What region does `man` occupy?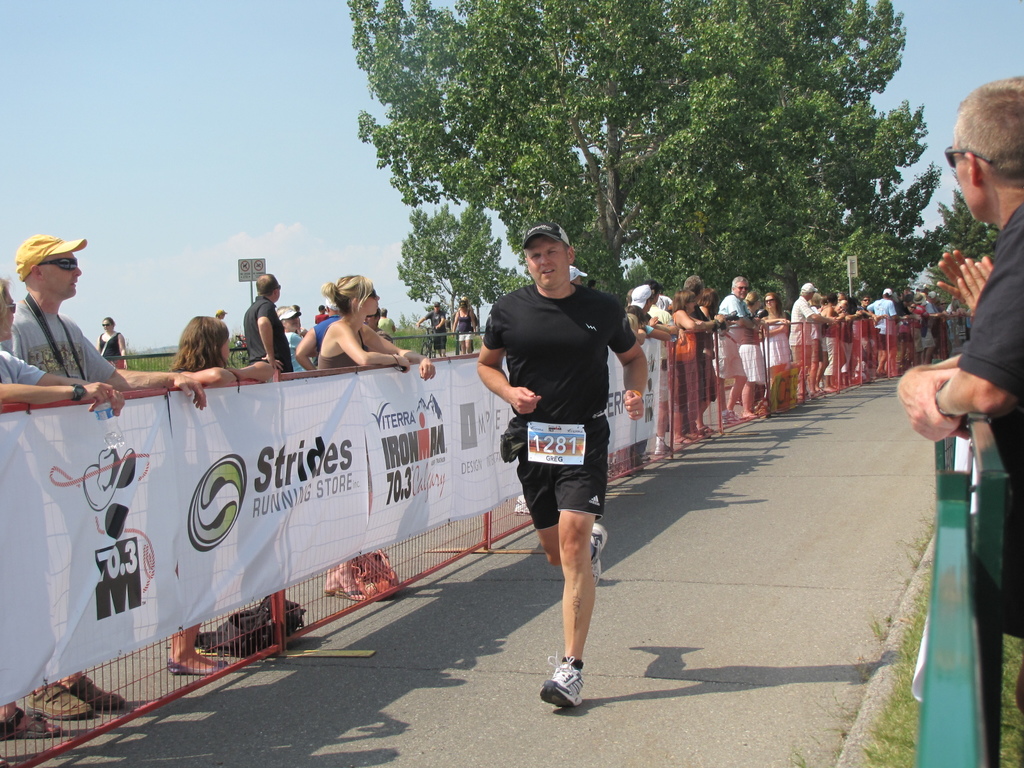
box=[892, 76, 1023, 703].
